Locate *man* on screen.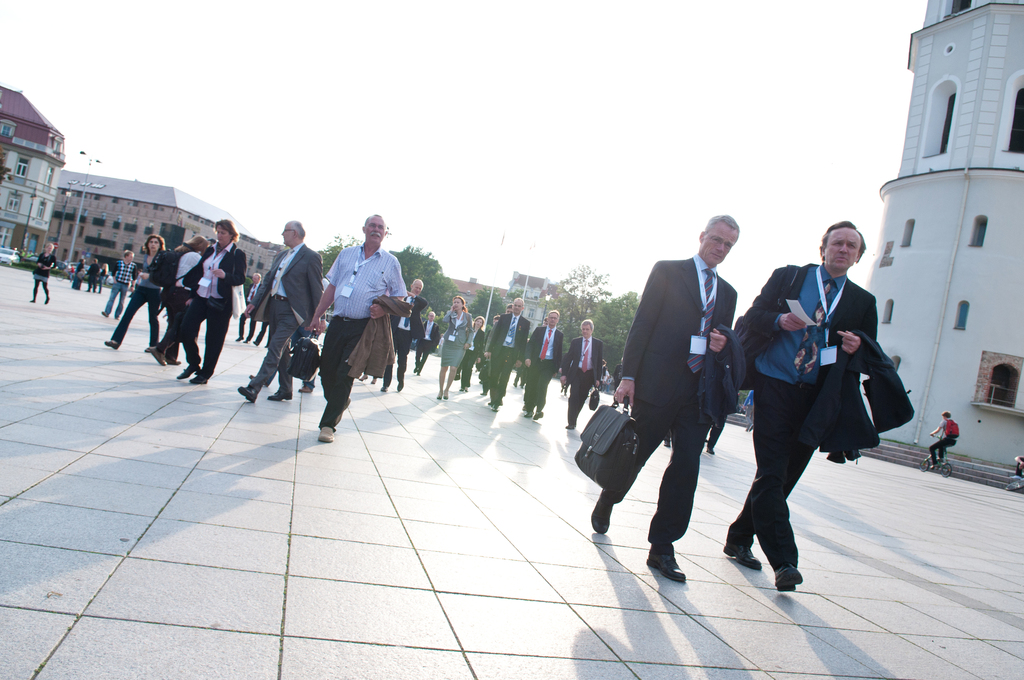
On screen at detection(236, 268, 269, 344).
